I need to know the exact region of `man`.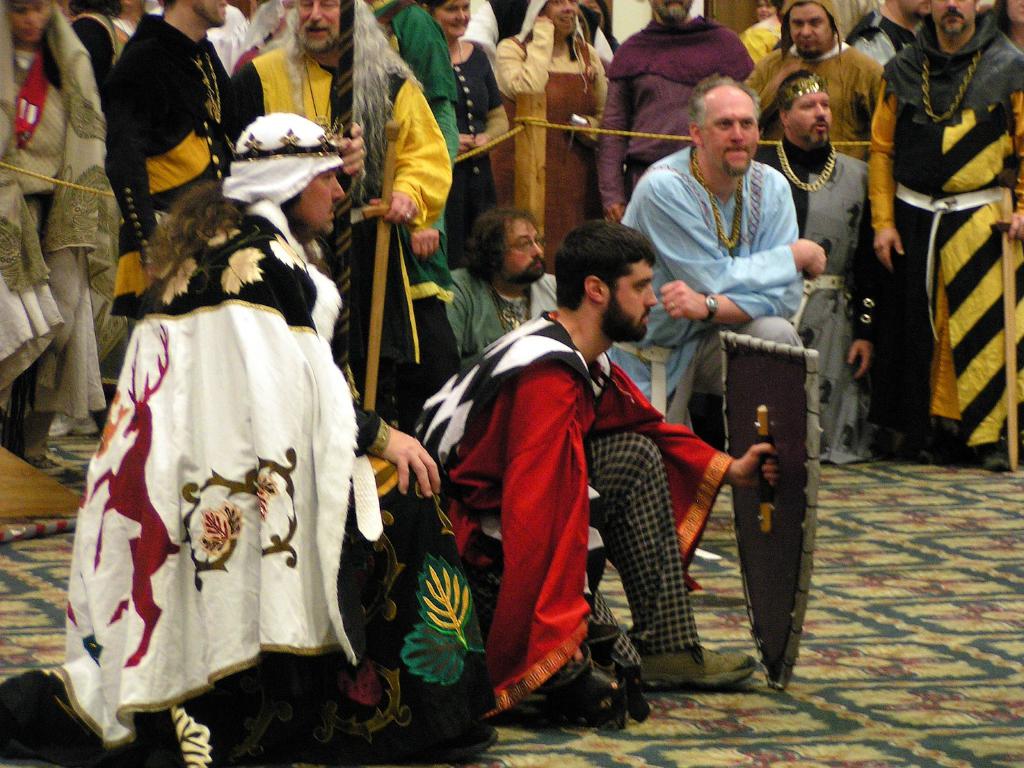
Region: 172, 105, 371, 427.
